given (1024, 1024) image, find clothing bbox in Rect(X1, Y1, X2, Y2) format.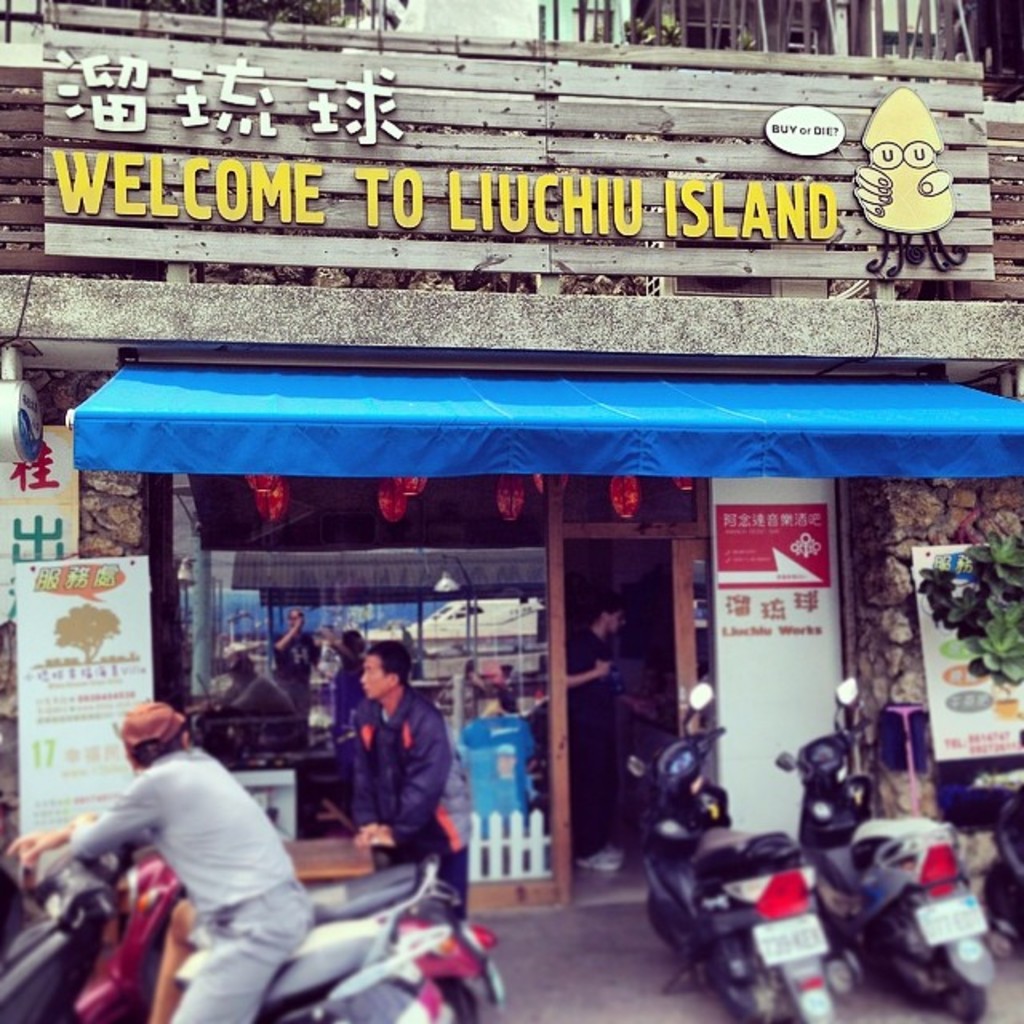
Rect(48, 702, 331, 998).
